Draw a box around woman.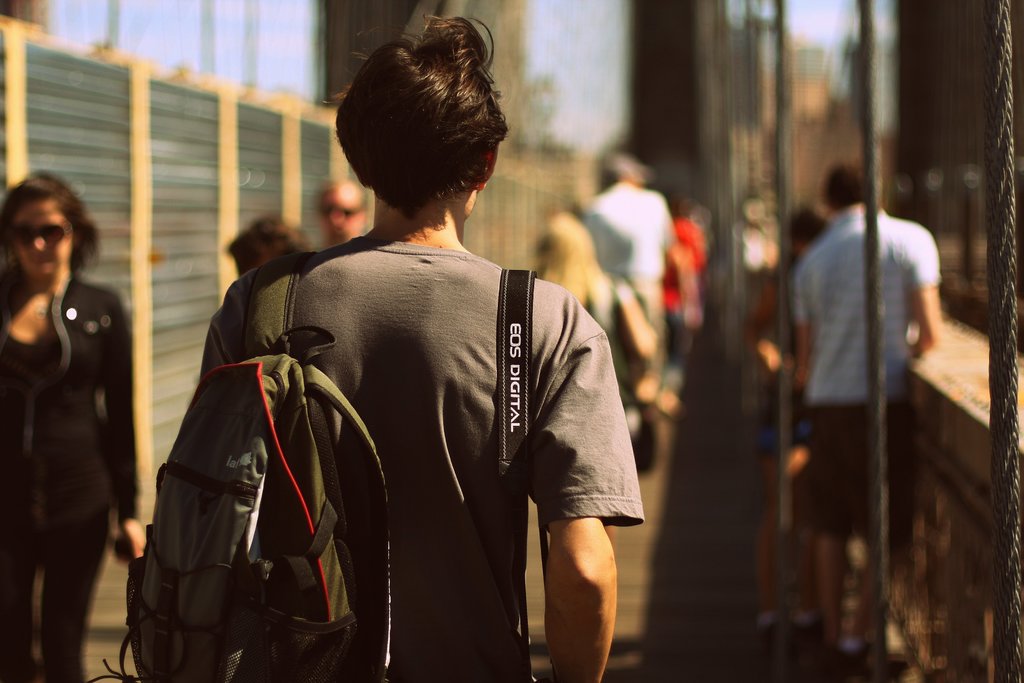
x1=0 y1=167 x2=150 y2=682.
